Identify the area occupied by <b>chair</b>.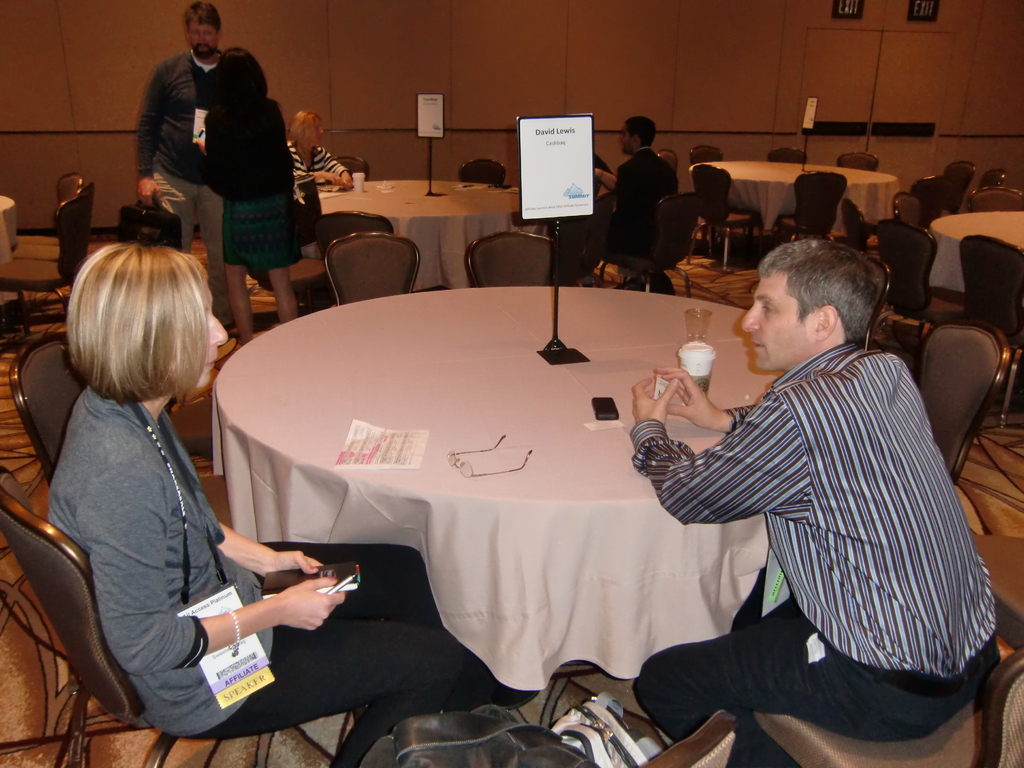
Area: bbox=[333, 154, 372, 187].
